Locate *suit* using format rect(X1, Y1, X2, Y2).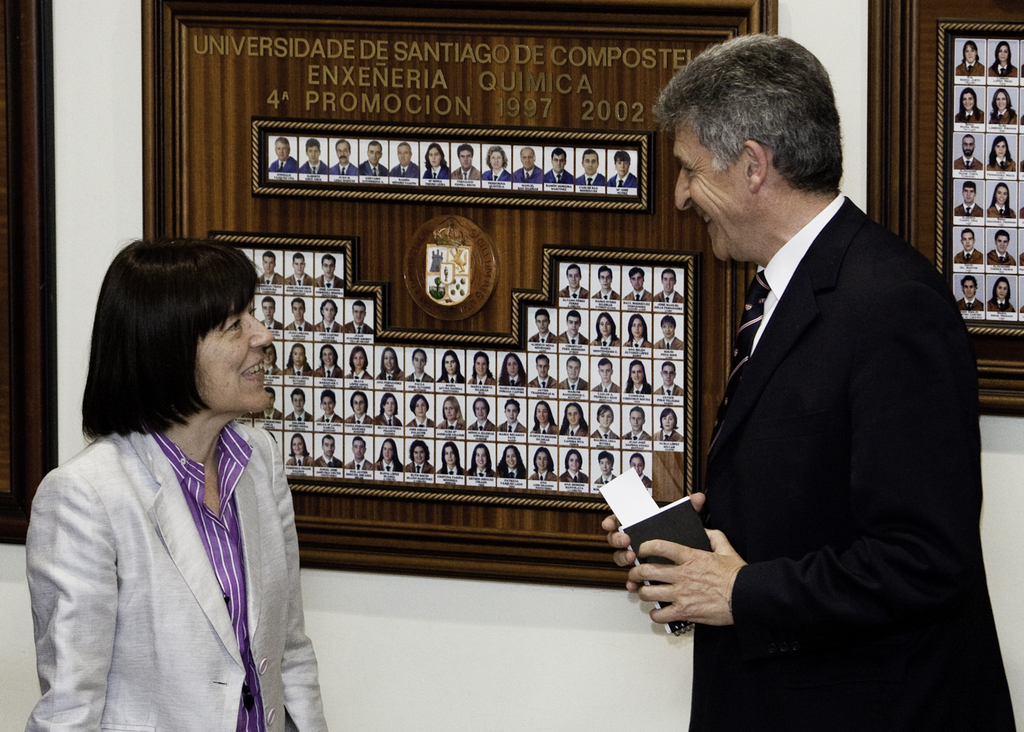
rect(404, 416, 434, 428).
